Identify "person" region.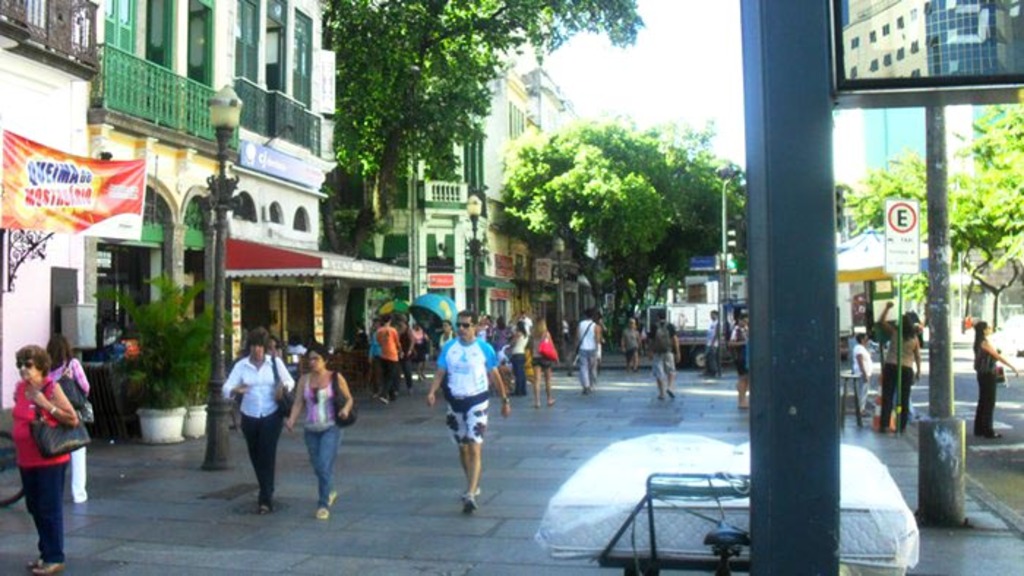
Region: l=531, t=314, r=557, b=406.
